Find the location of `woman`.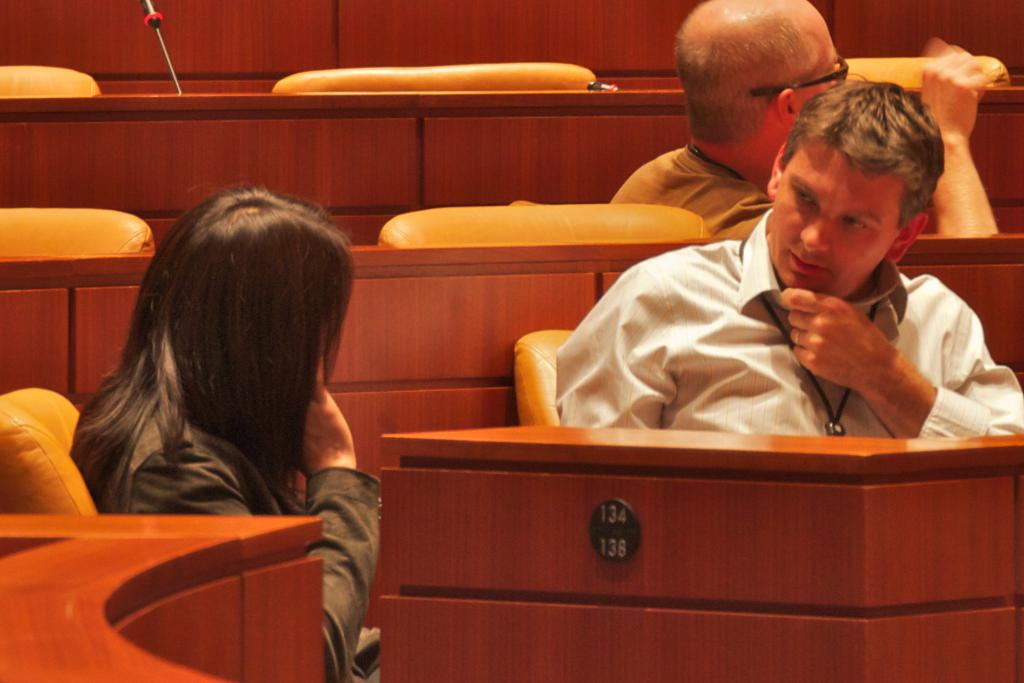
Location: {"left": 69, "top": 176, "right": 381, "bottom": 682}.
